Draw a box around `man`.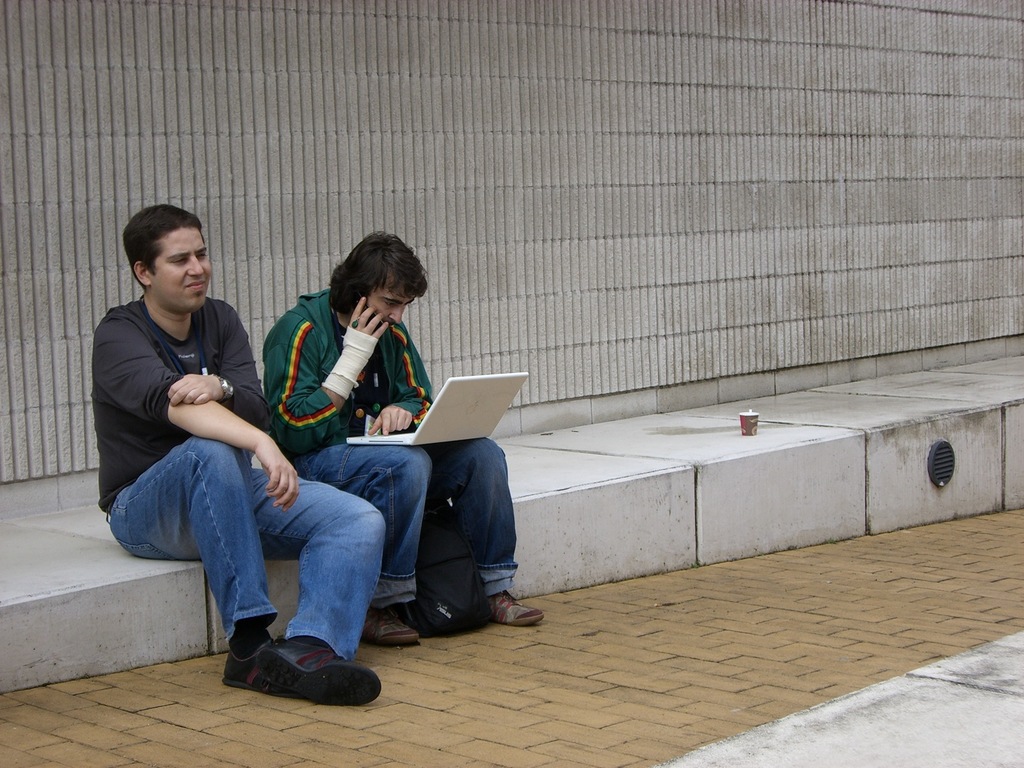
Rect(260, 228, 545, 645).
